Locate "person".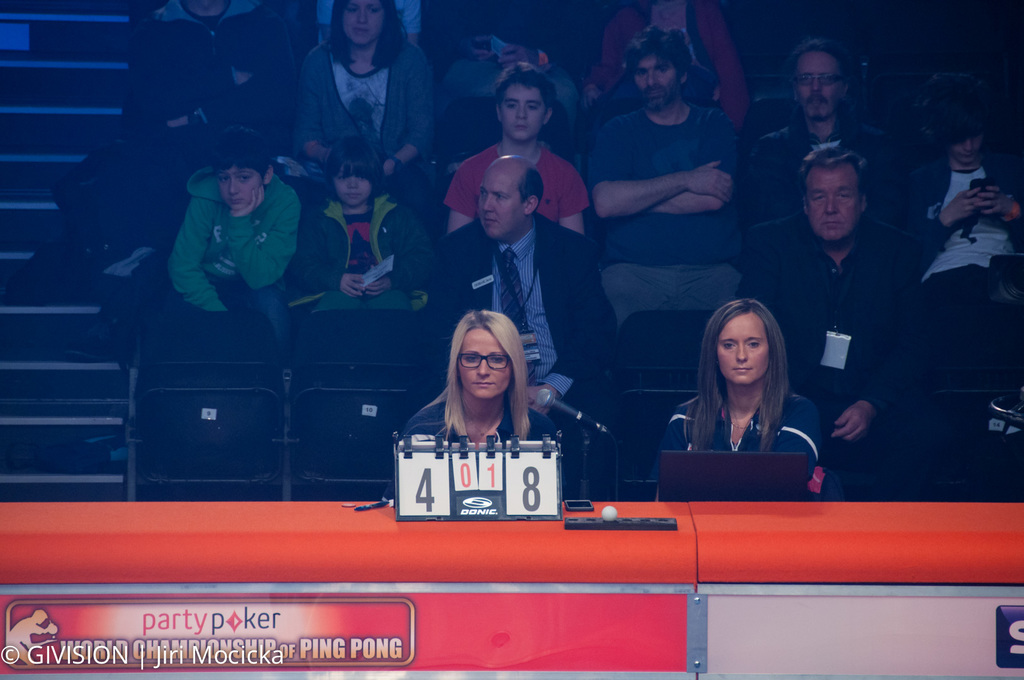
Bounding box: bbox=(152, 145, 303, 352).
